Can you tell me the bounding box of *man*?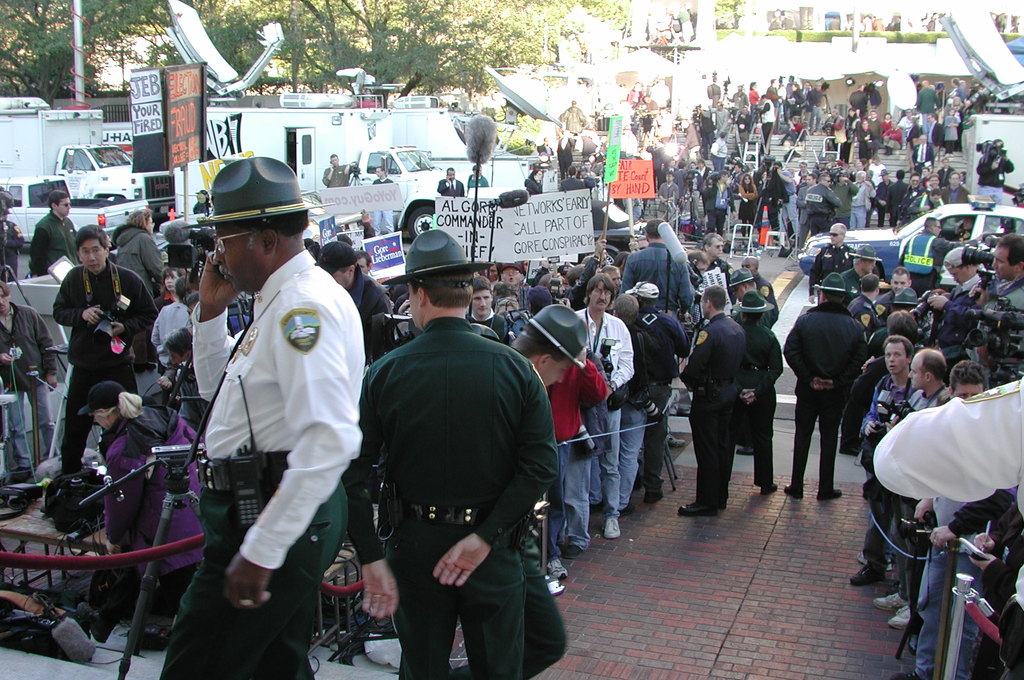
[371,164,394,240].
